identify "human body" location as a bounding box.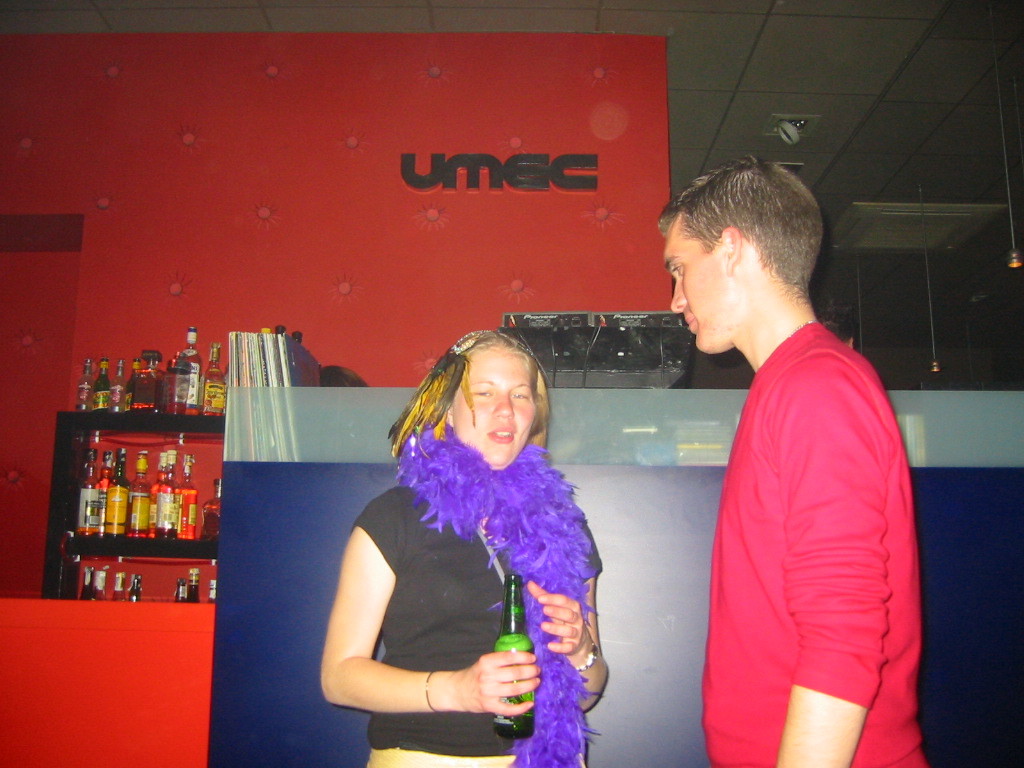
{"x1": 702, "y1": 317, "x2": 924, "y2": 767}.
